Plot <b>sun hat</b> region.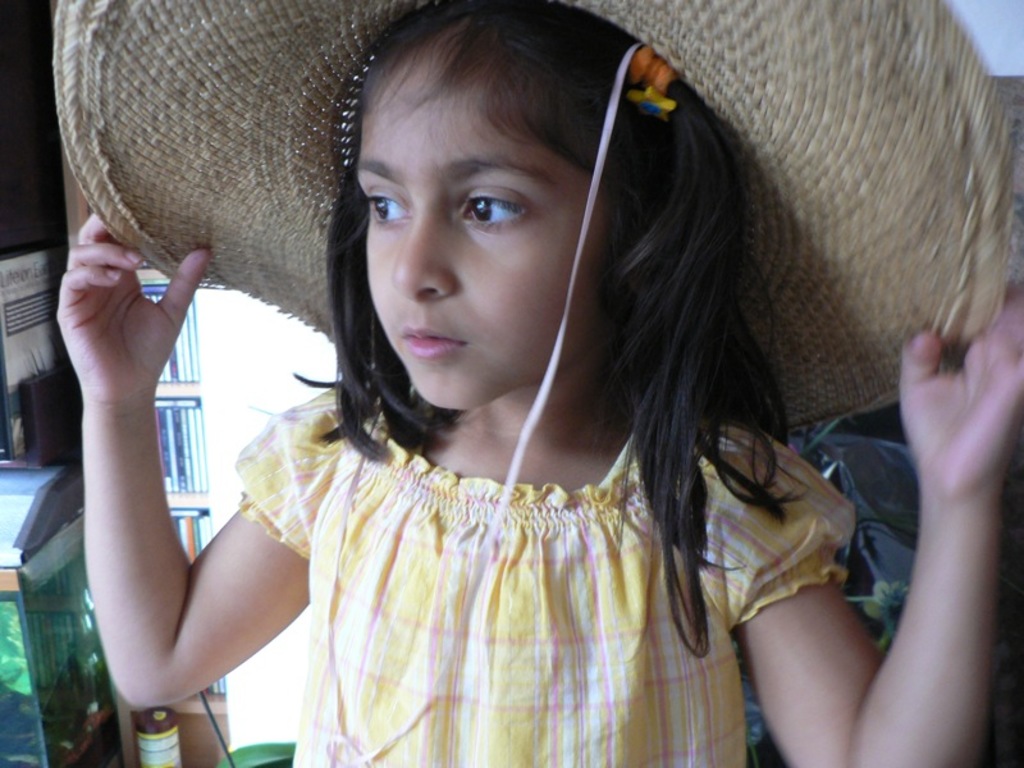
Plotted at box(44, 0, 1018, 430).
